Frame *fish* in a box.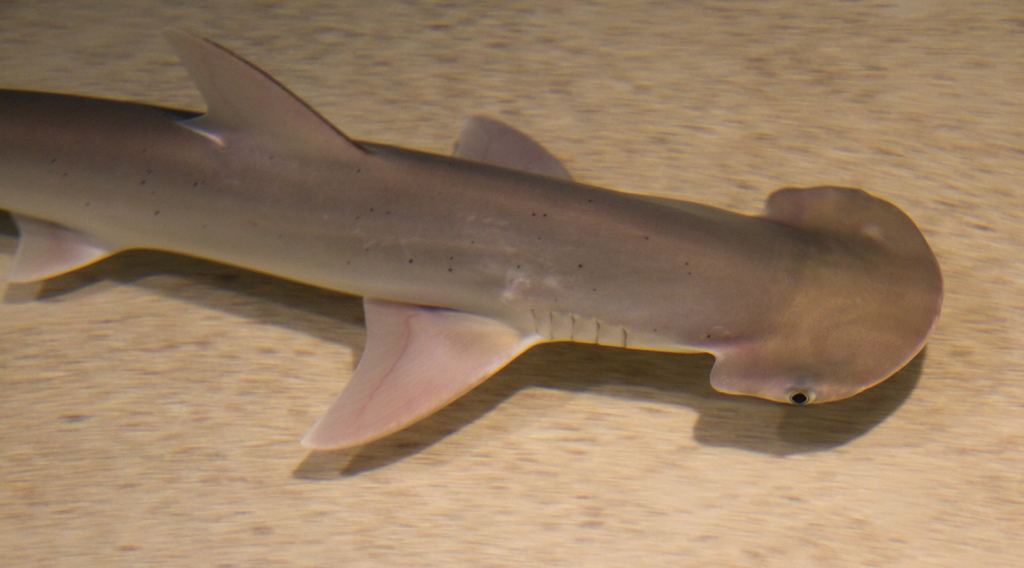
crop(0, 31, 958, 486).
